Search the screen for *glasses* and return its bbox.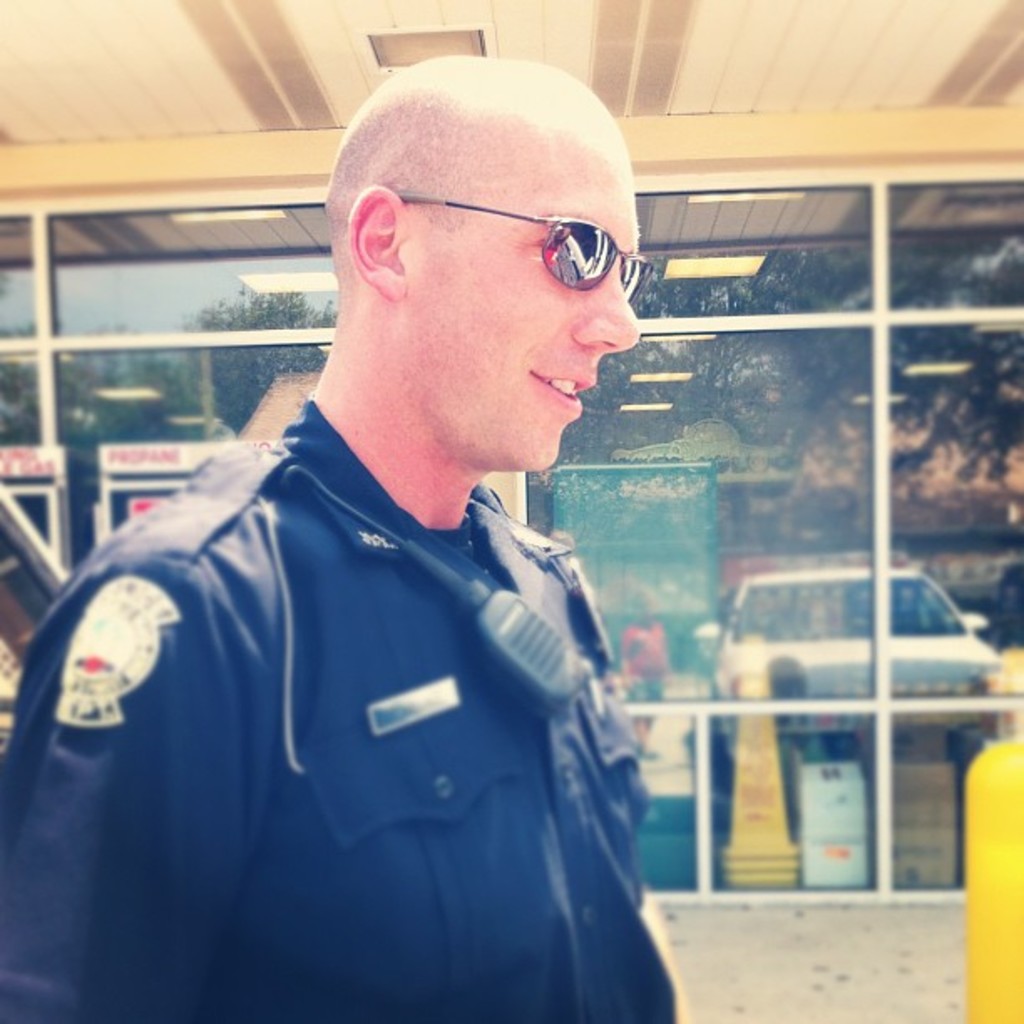
Found: <bbox>348, 182, 644, 296</bbox>.
